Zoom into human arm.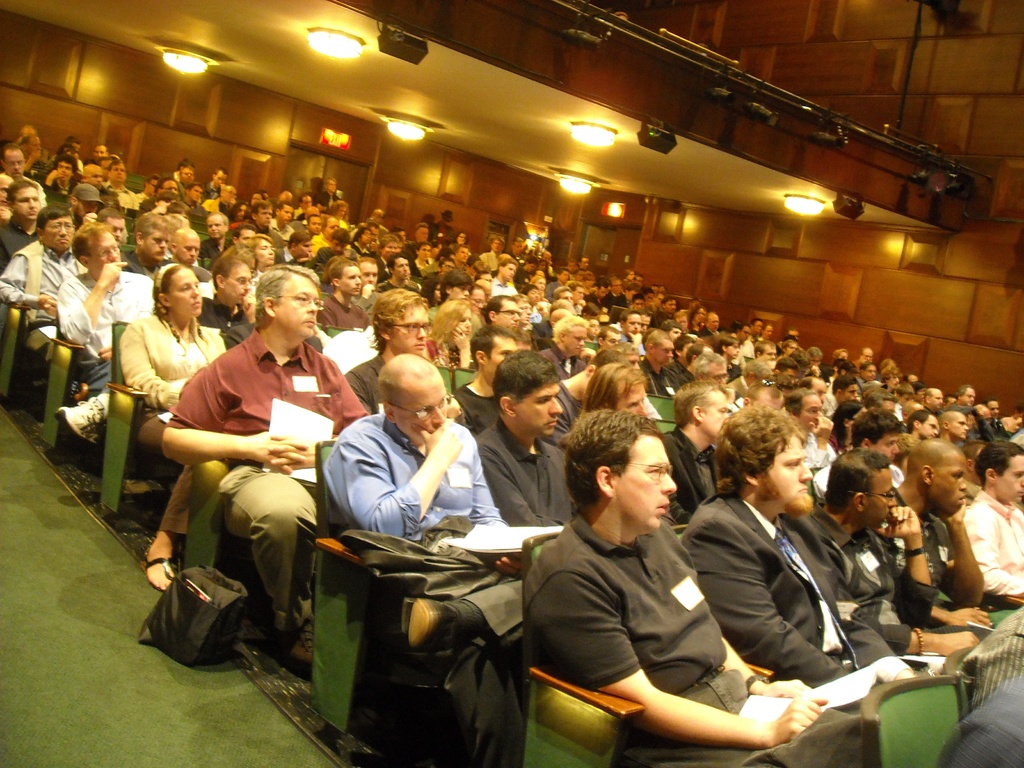
Zoom target: 321, 419, 463, 543.
